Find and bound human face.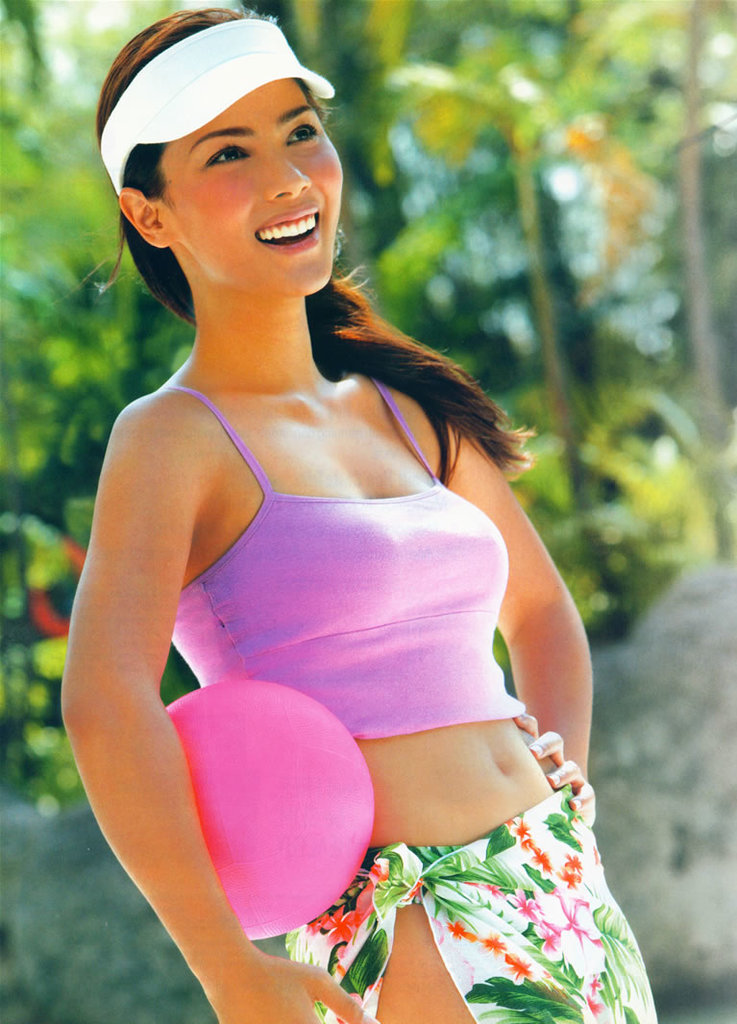
Bound: bbox=(159, 65, 348, 303).
